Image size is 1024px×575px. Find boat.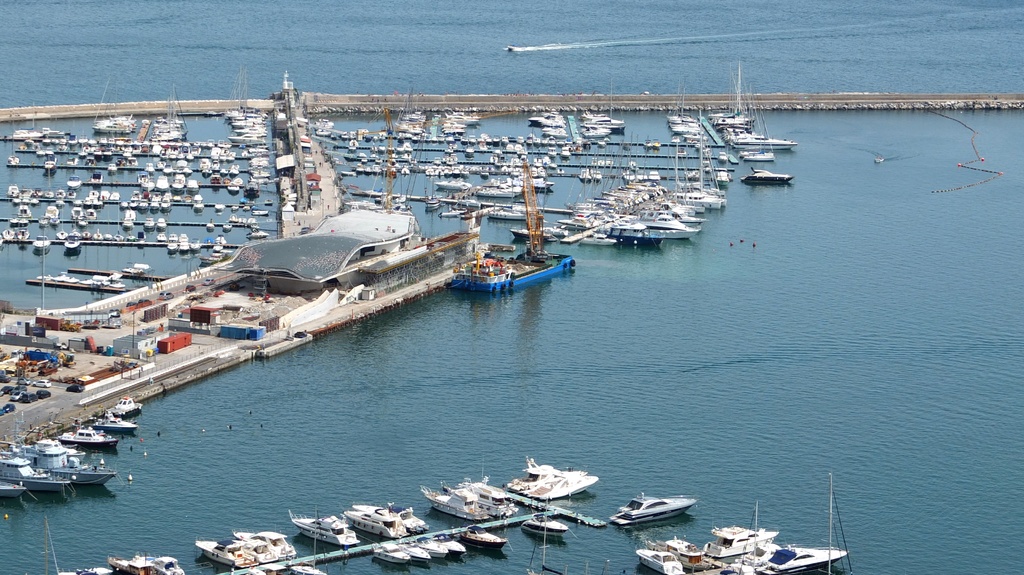
(46, 193, 50, 194).
